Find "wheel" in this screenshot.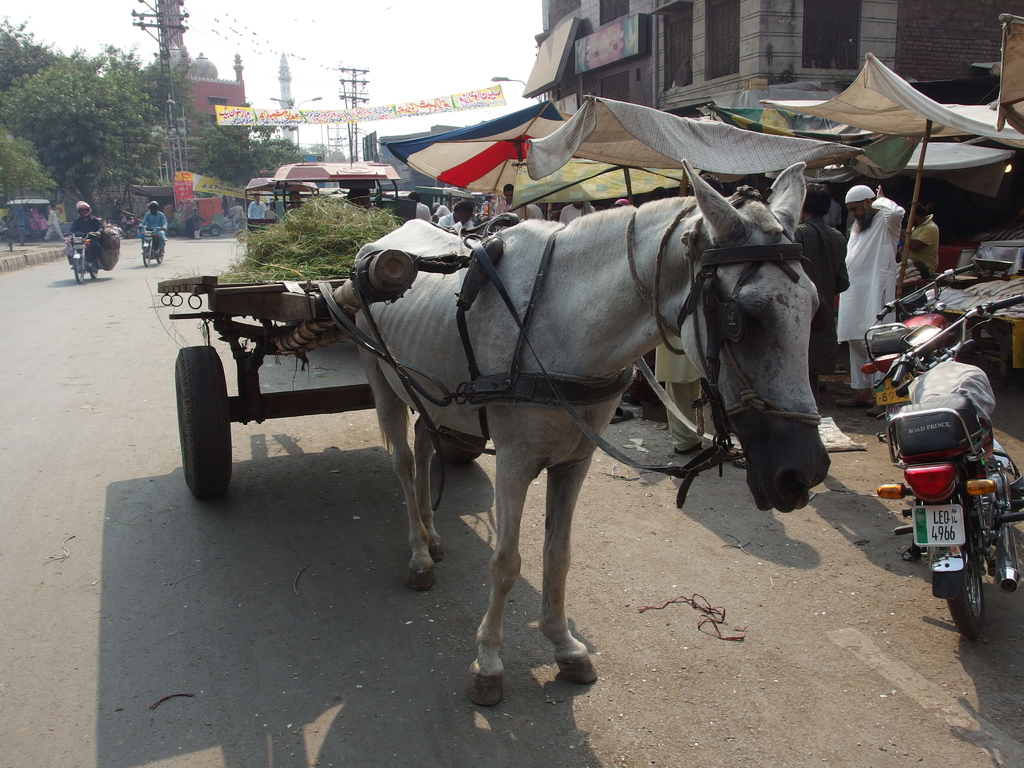
The bounding box for "wheel" is detection(143, 241, 149, 266).
